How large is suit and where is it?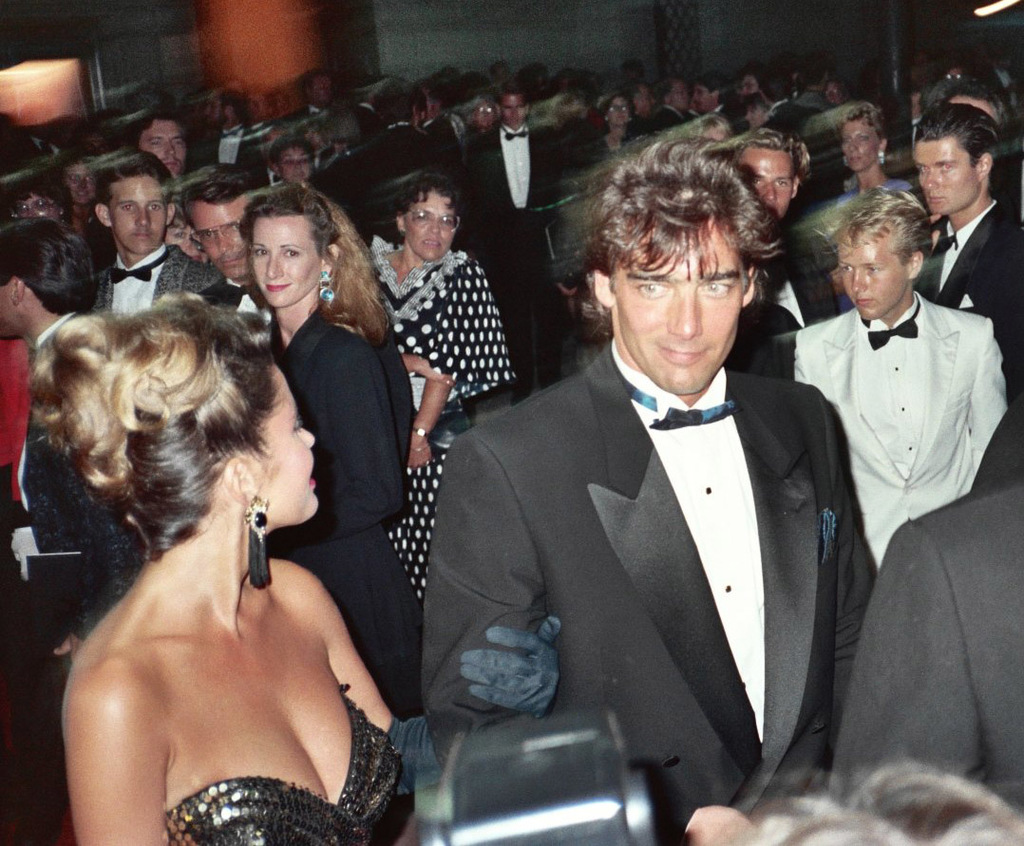
Bounding box: pyautogui.locateOnScreen(790, 287, 1010, 555).
